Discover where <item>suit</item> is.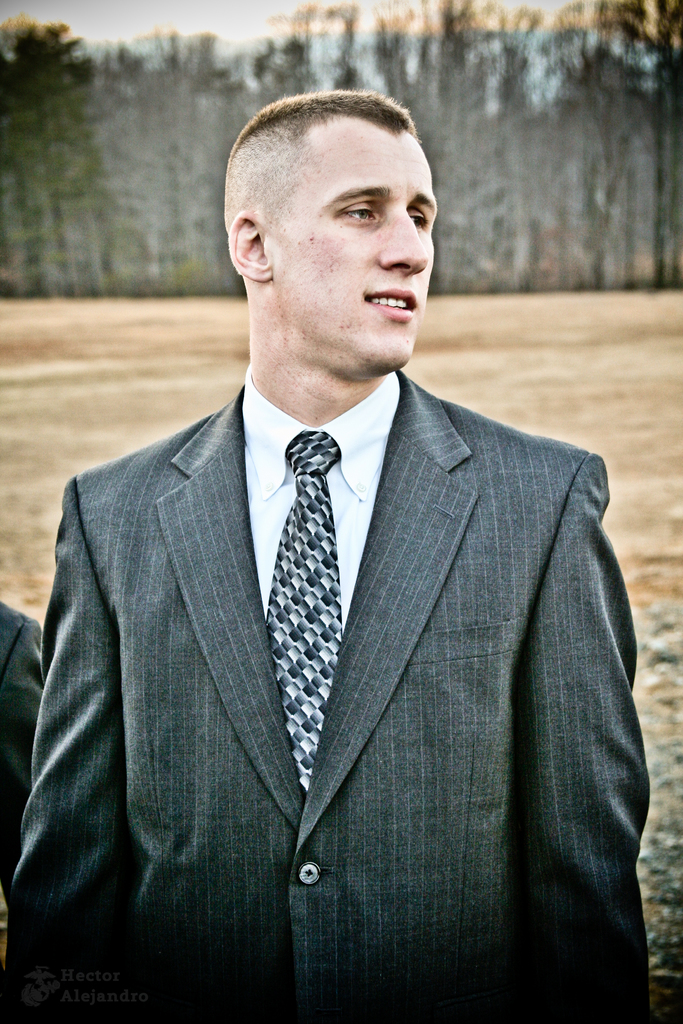
Discovered at box(0, 371, 652, 1023).
